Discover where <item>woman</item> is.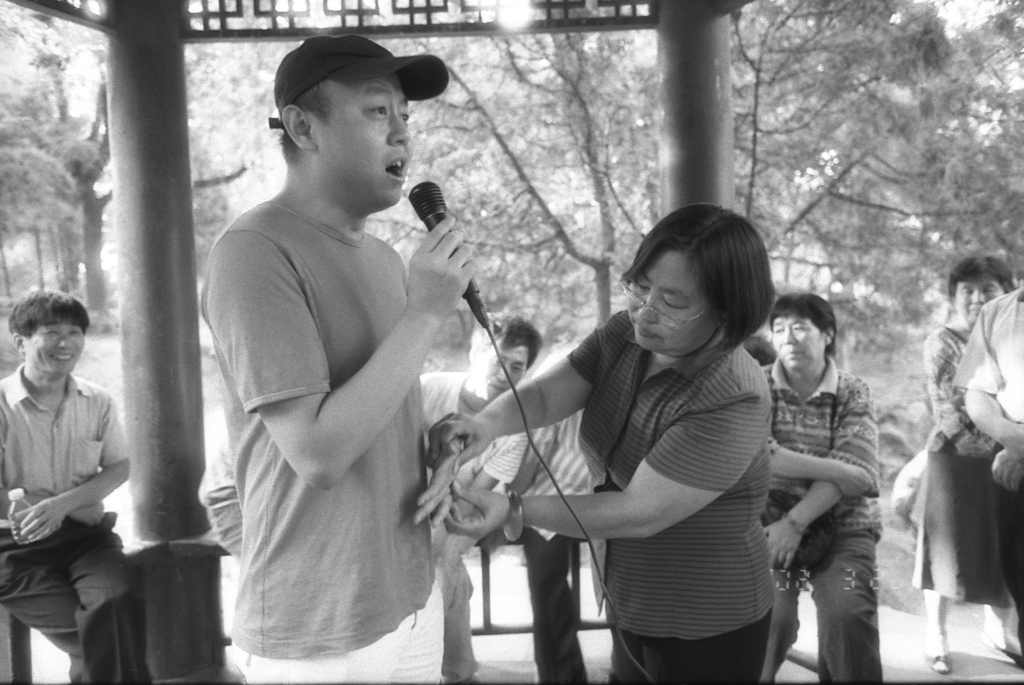
Discovered at [916,253,1023,673].
